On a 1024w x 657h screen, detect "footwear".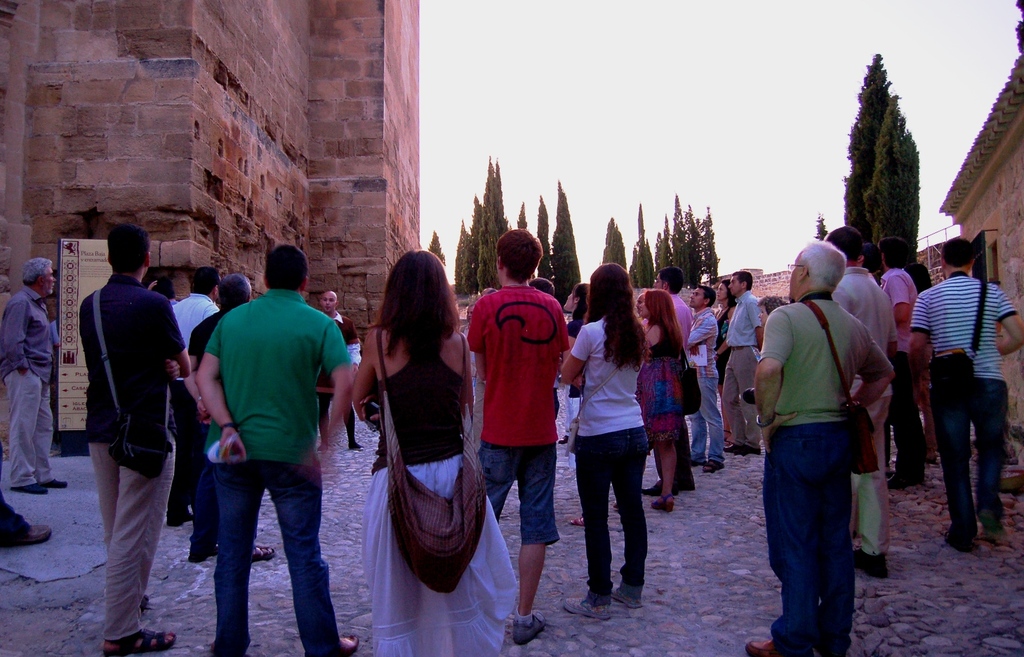
bbox=[882, 472, 903, 494].
